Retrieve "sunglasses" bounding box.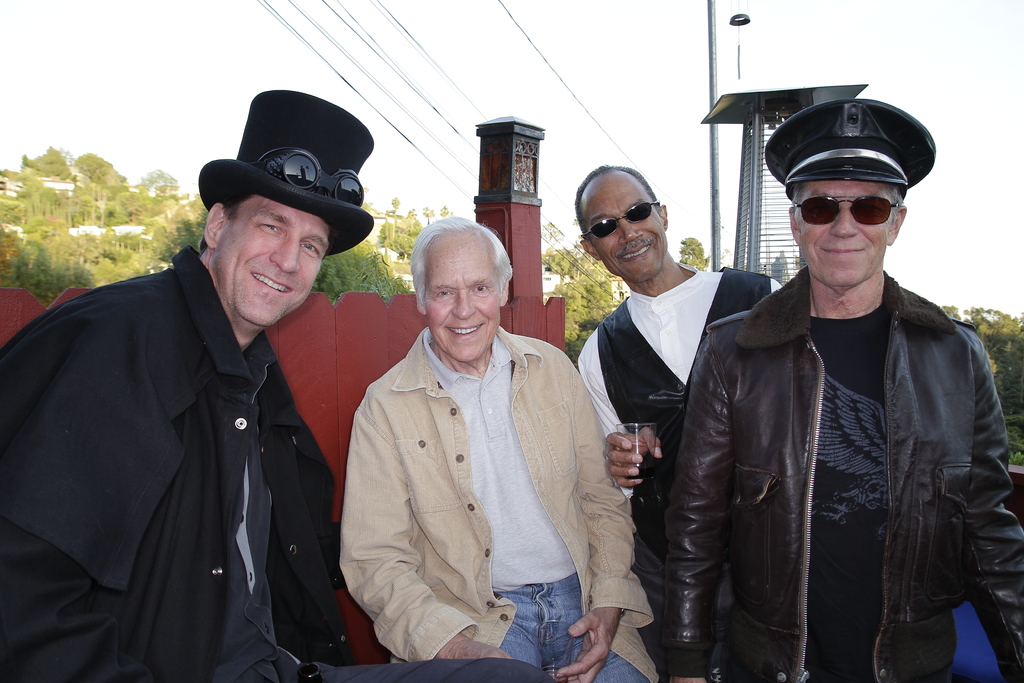
Bounding box: 253:149:367:206.
